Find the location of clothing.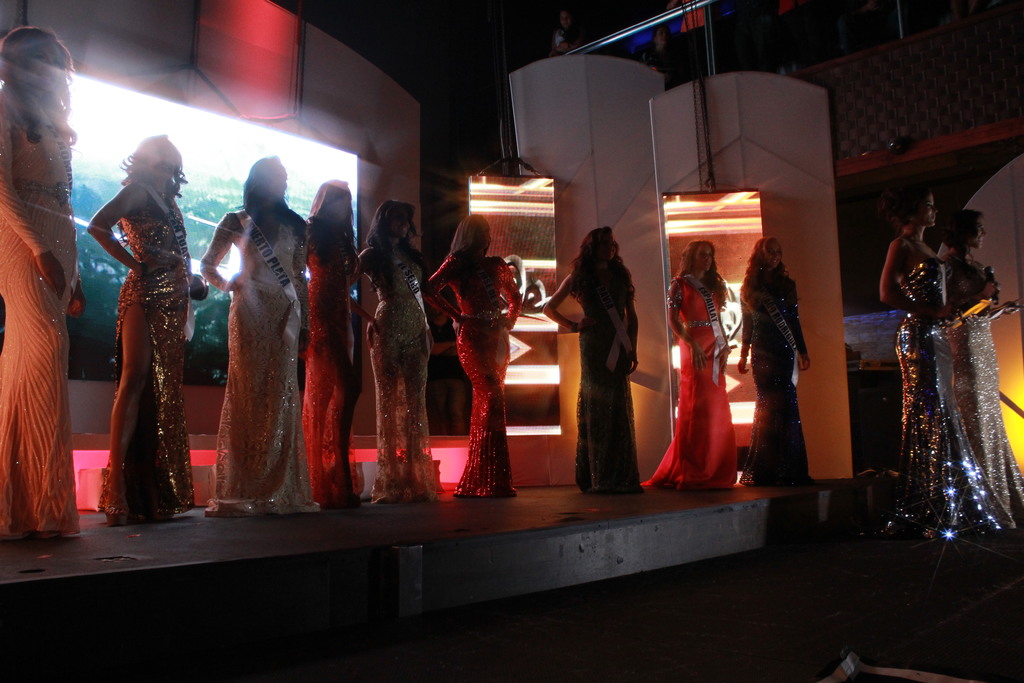
Location: {"left": 744, "top": 269, "right": 813, "bottom": 487}.
